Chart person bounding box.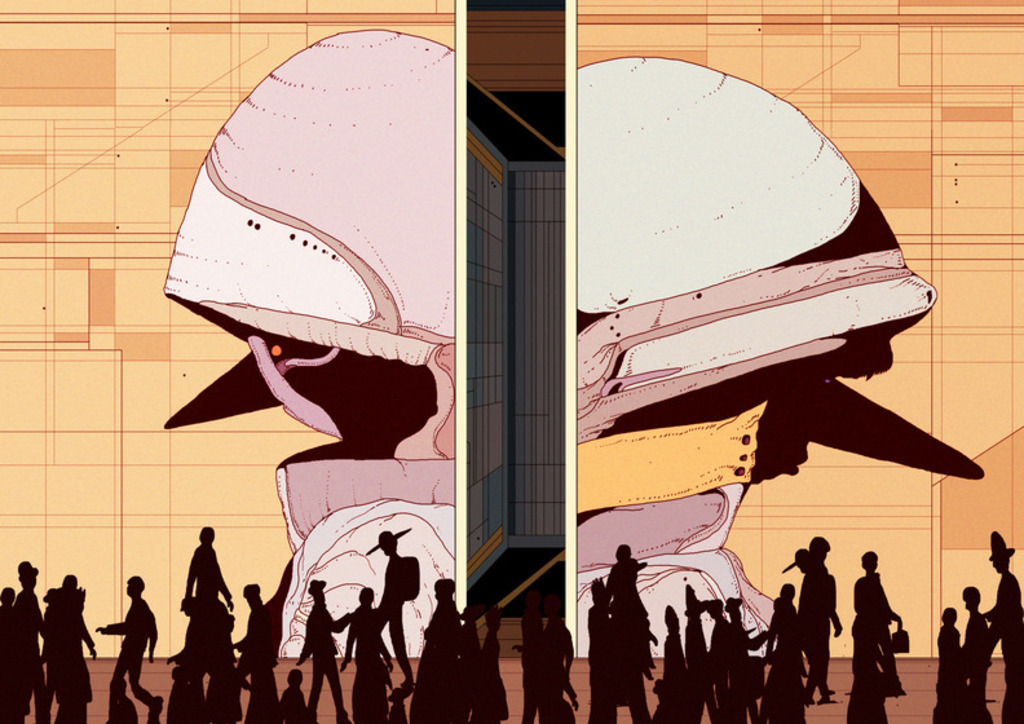
Charted: 609/553/658/685.
